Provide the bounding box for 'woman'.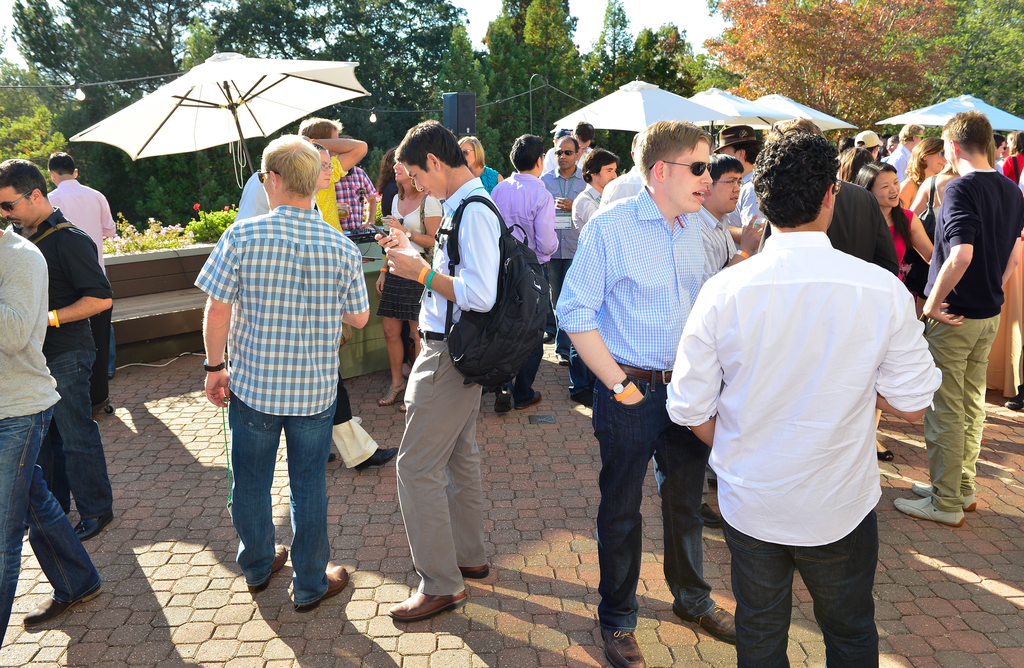
[x1=899, y1=136, x2=948, y2=210].
